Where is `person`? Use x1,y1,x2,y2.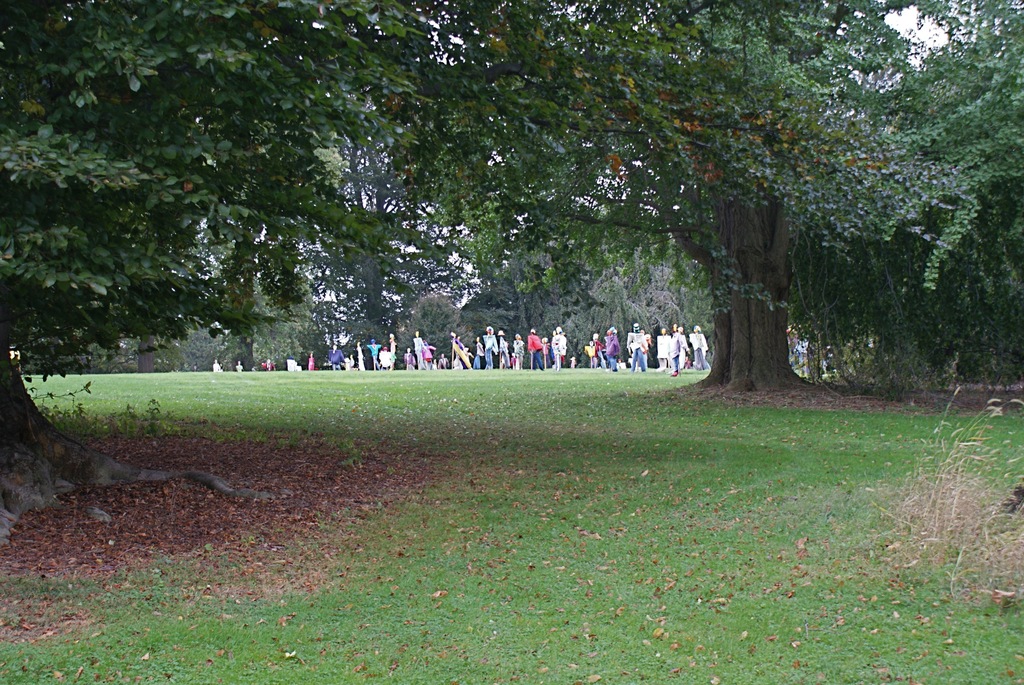
625,316,659,369.
